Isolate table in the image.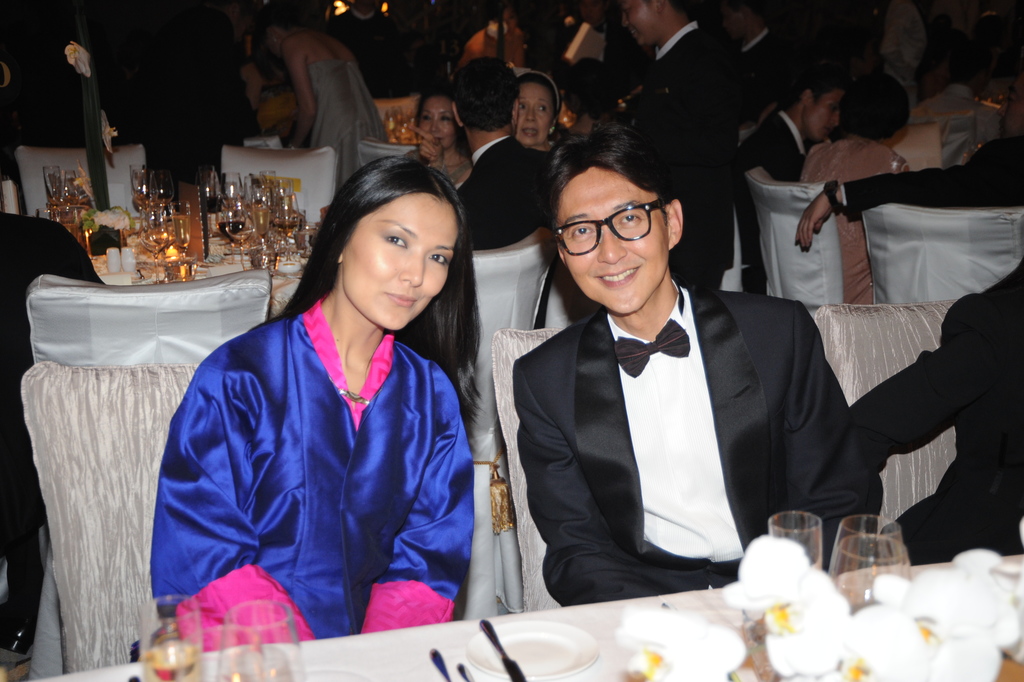
Isolated region: (left=37, top=555, right=1023, bottom=681).
